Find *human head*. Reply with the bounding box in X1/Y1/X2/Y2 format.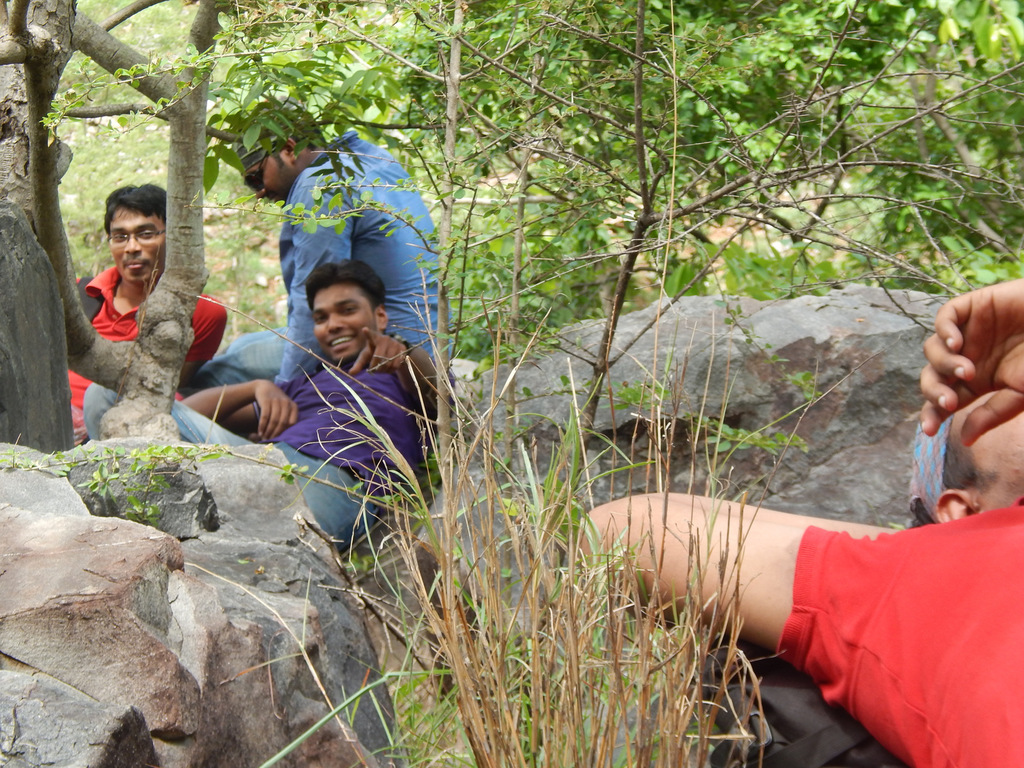
102/185/171/282.
